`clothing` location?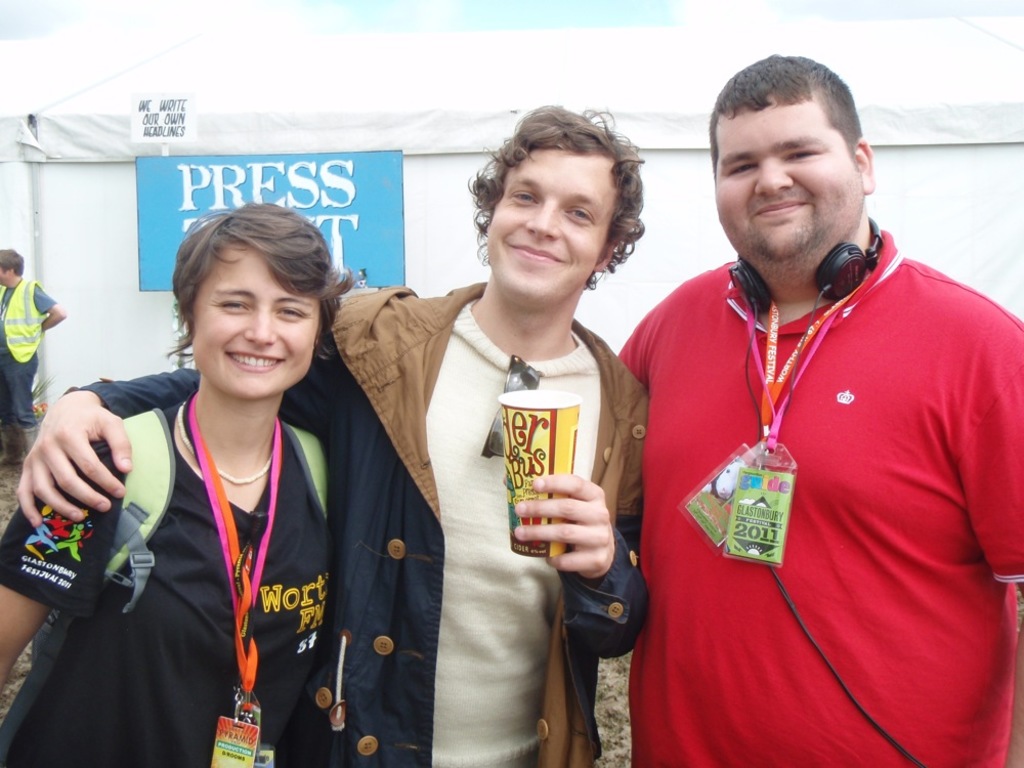
[0, 388, 331, 766]
